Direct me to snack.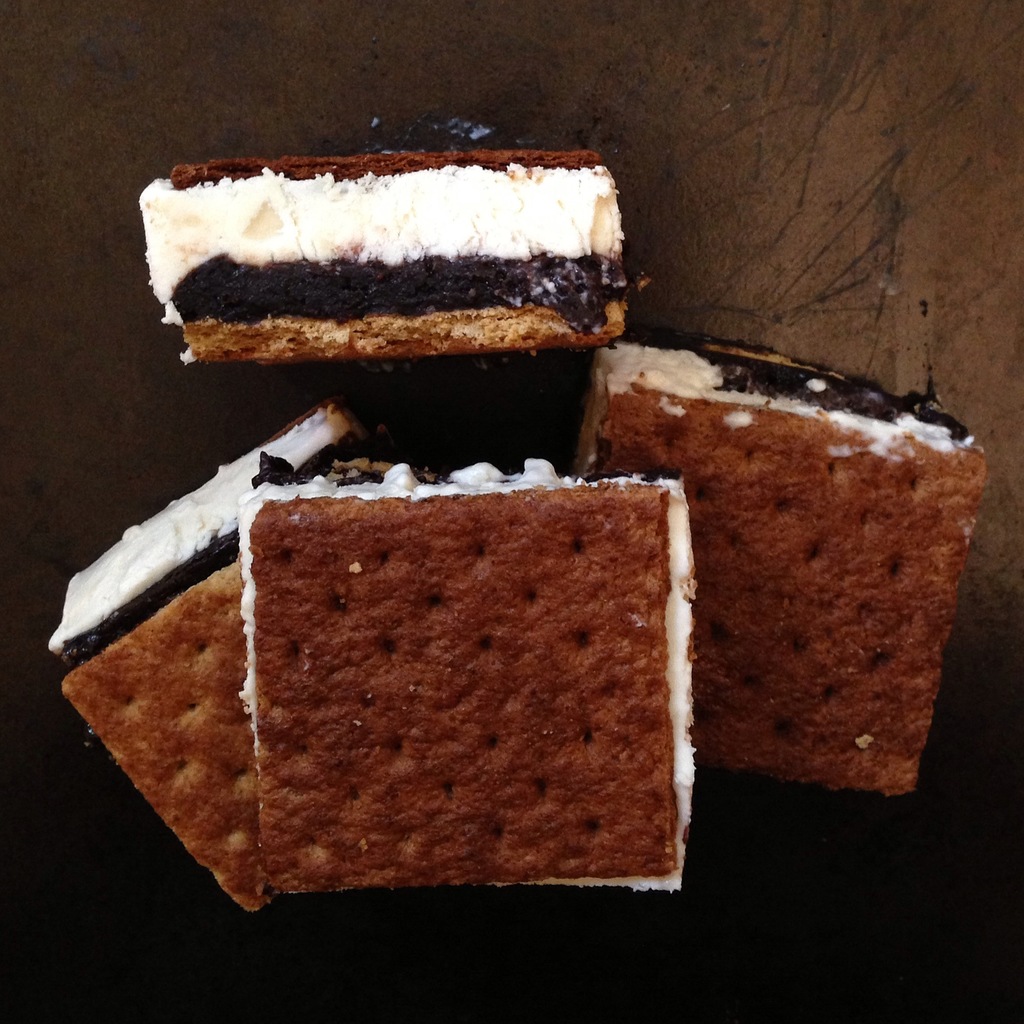
Direction: (44, 395, 445, 916).
